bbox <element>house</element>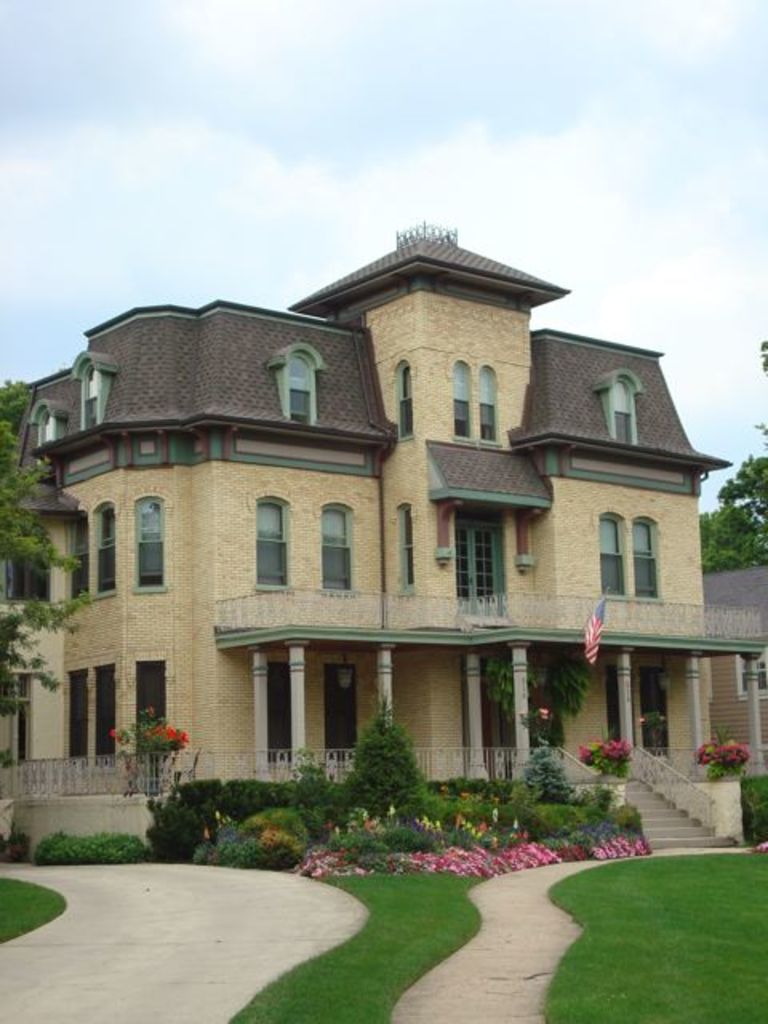
(693,562,766,786)
